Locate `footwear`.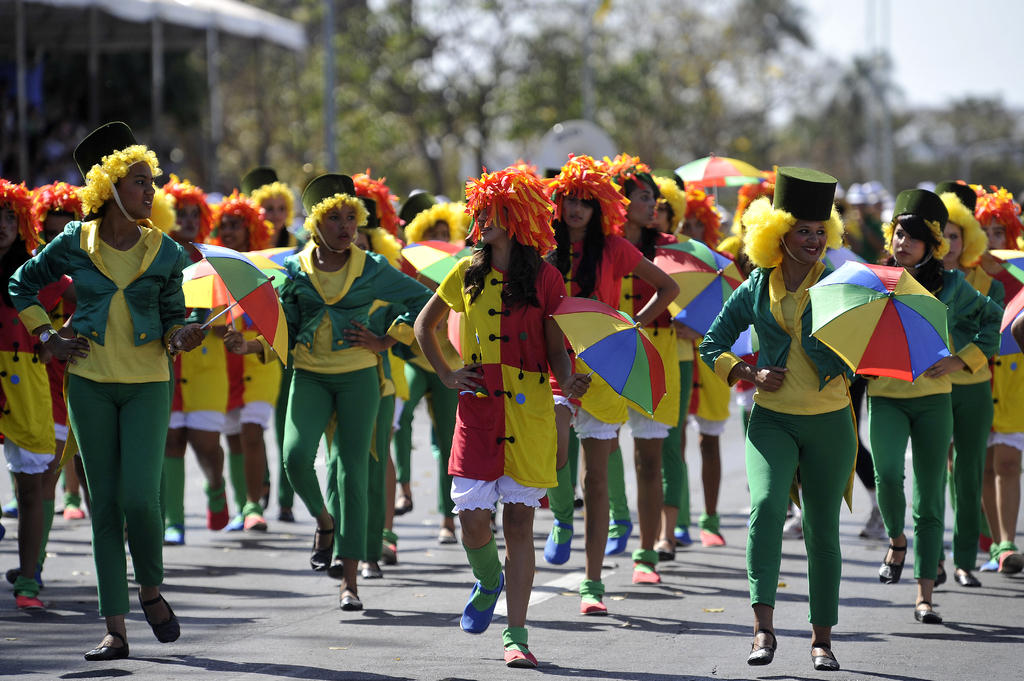
Bounding box: [394, 494, 413, 515].
